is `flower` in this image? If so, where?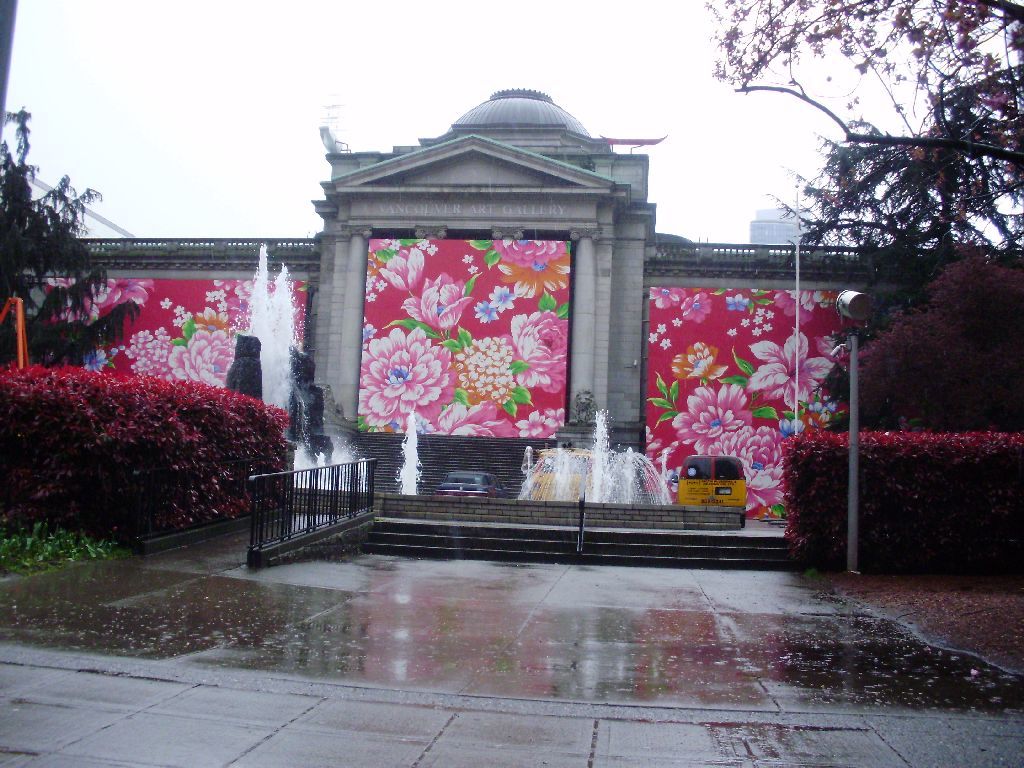
Yes, at box=[79, 339, 126, 367].
